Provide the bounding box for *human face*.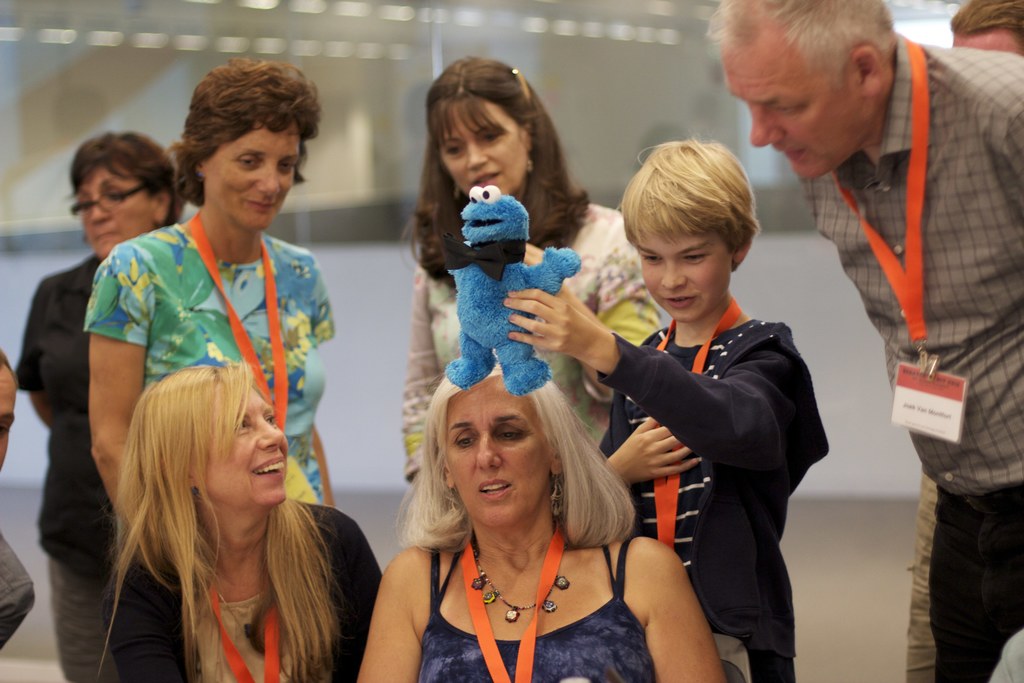
select_region(444, 378, 544, 525).
